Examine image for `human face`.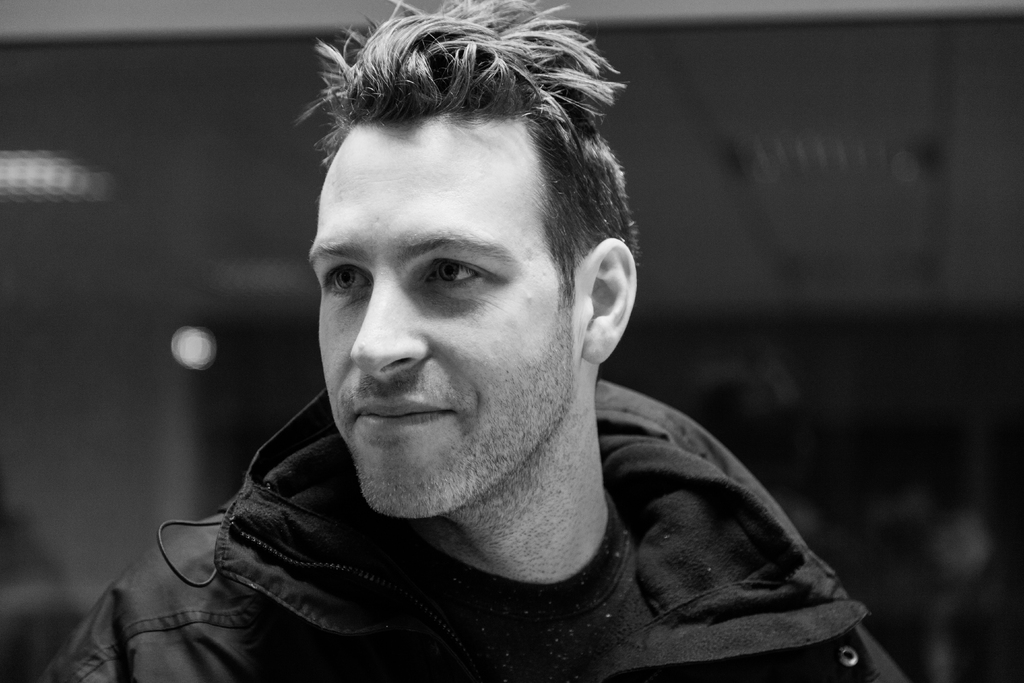
Examination result: [left=305, top=117, right=582, bottom=519].
